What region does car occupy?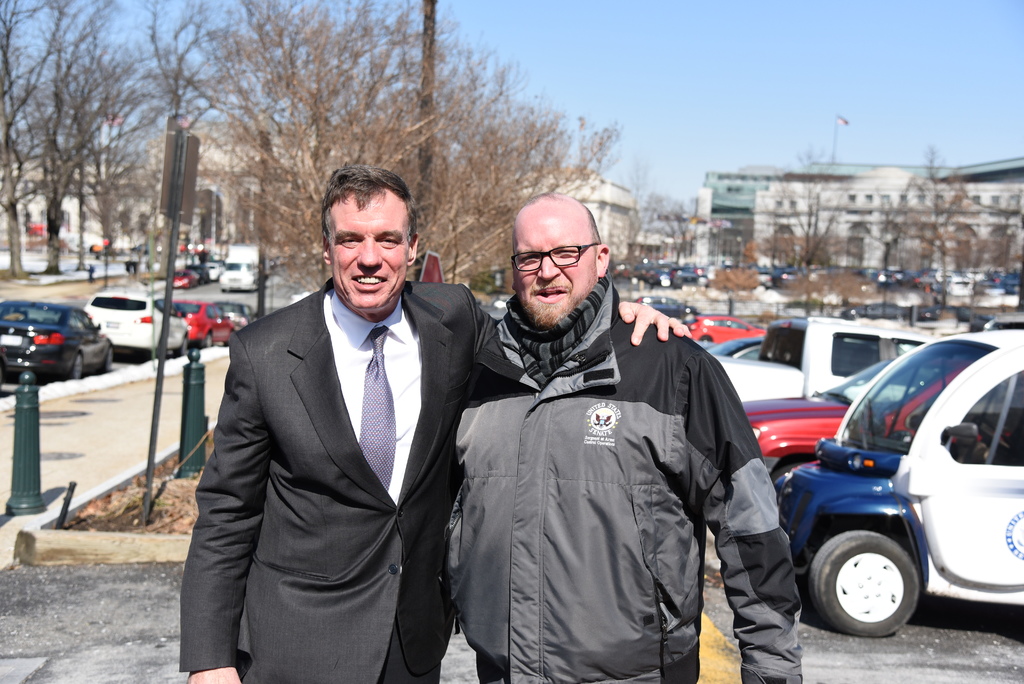
792,321,1023,648.
